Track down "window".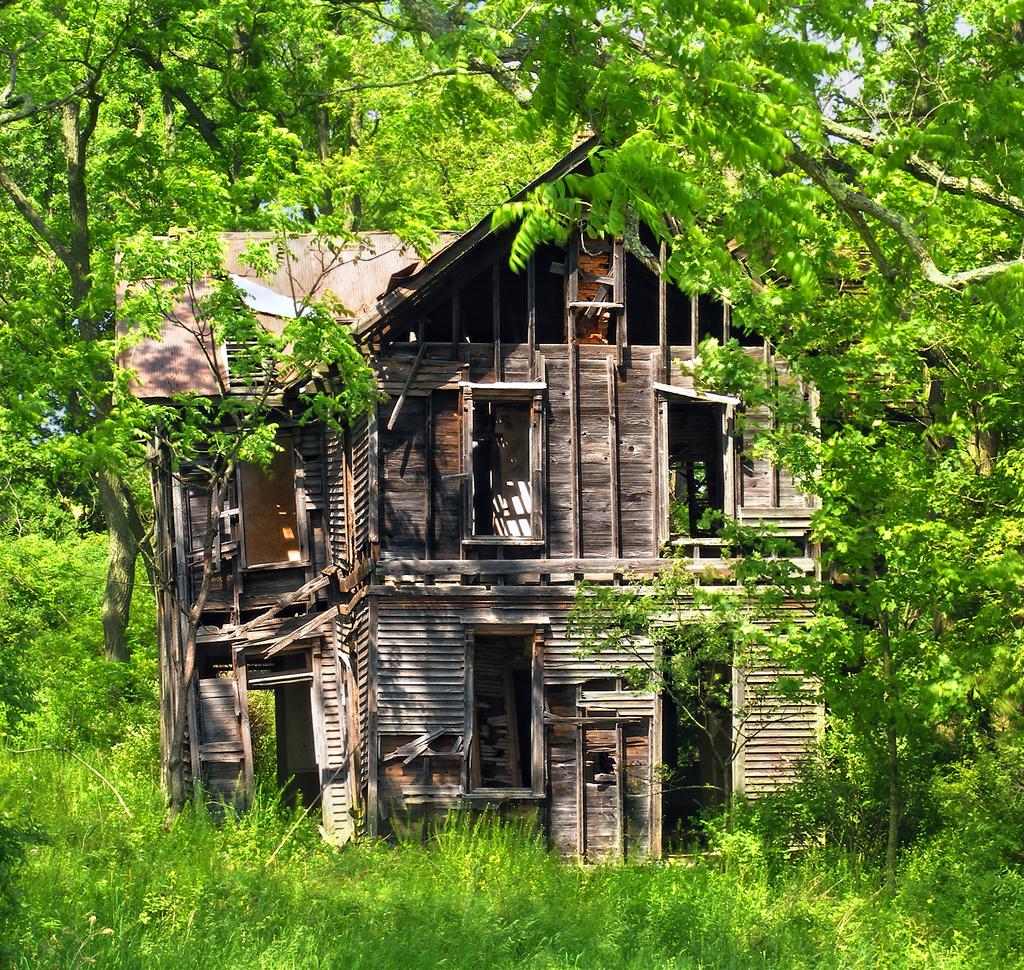
Tracked to bbox(652, 384, 737, 556).
